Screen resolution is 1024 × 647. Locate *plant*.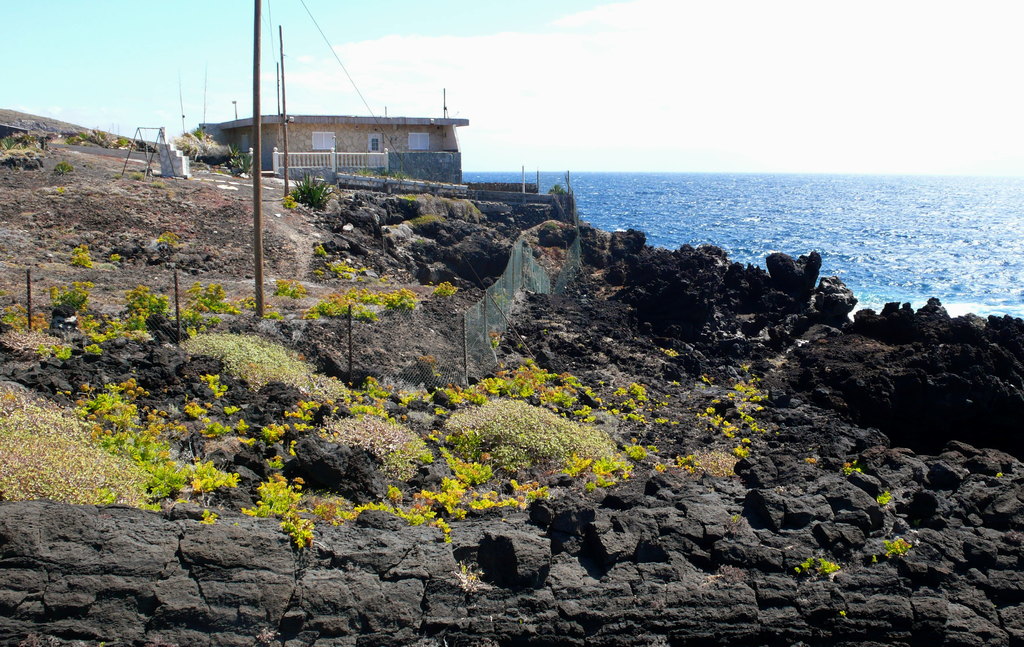
[x1=2, y1=141, x2=51, y2=176].
